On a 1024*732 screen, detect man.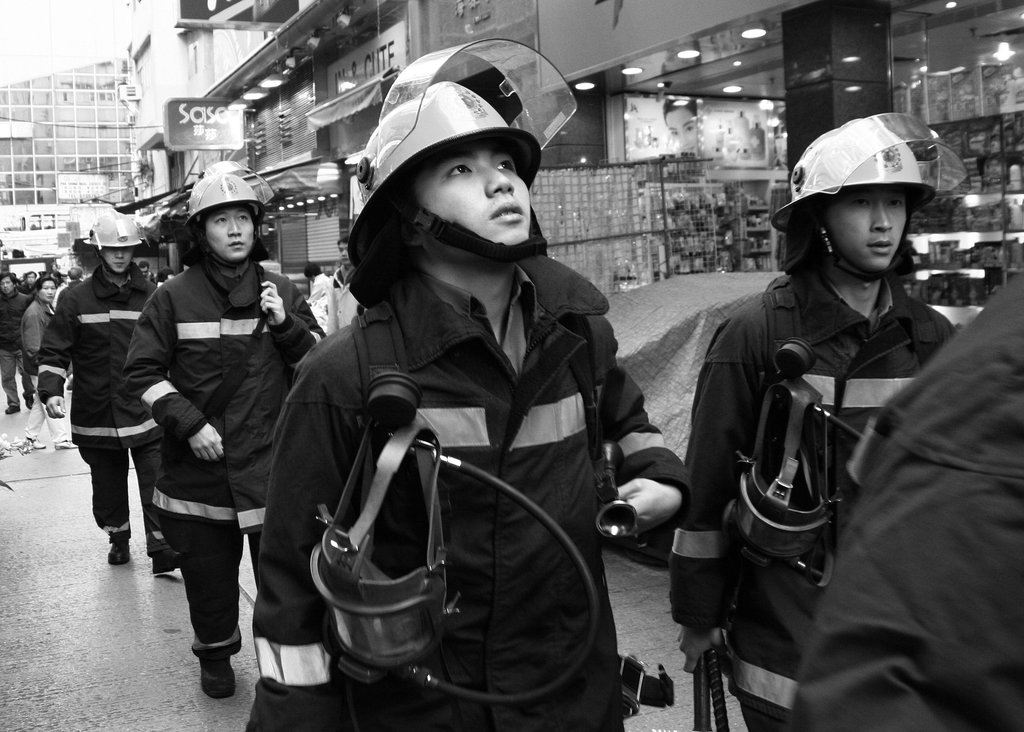
l=325, t=235, r=368, b=330.
